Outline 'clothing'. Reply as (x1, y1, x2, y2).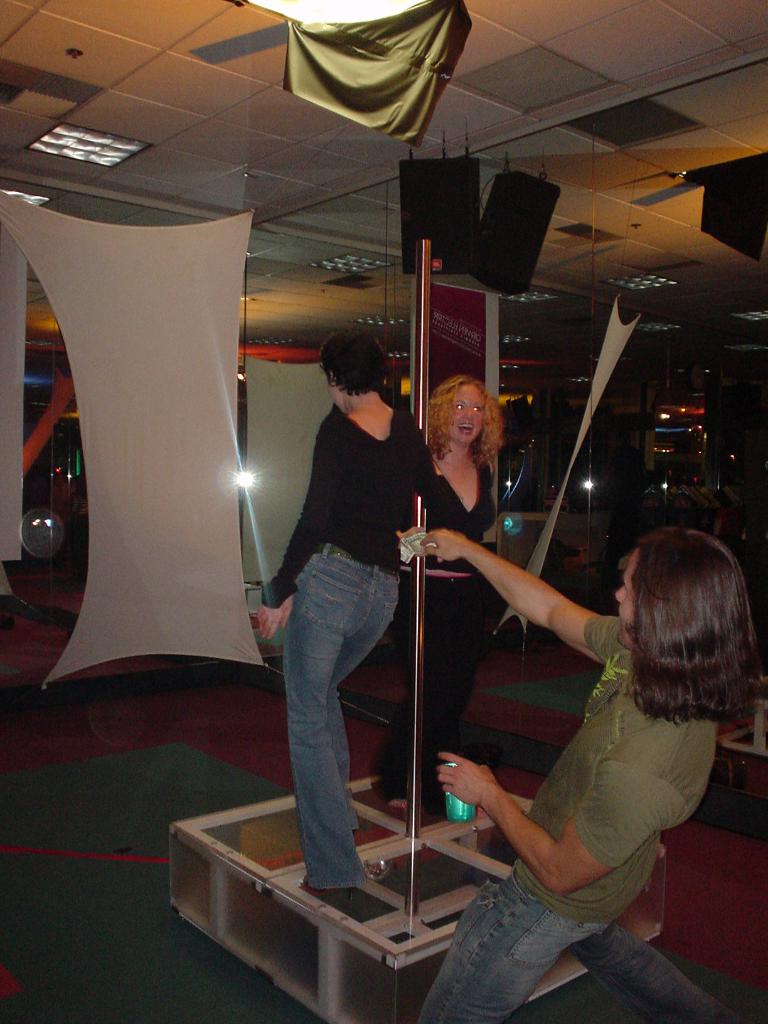
(443, 539, 728, 1000).
